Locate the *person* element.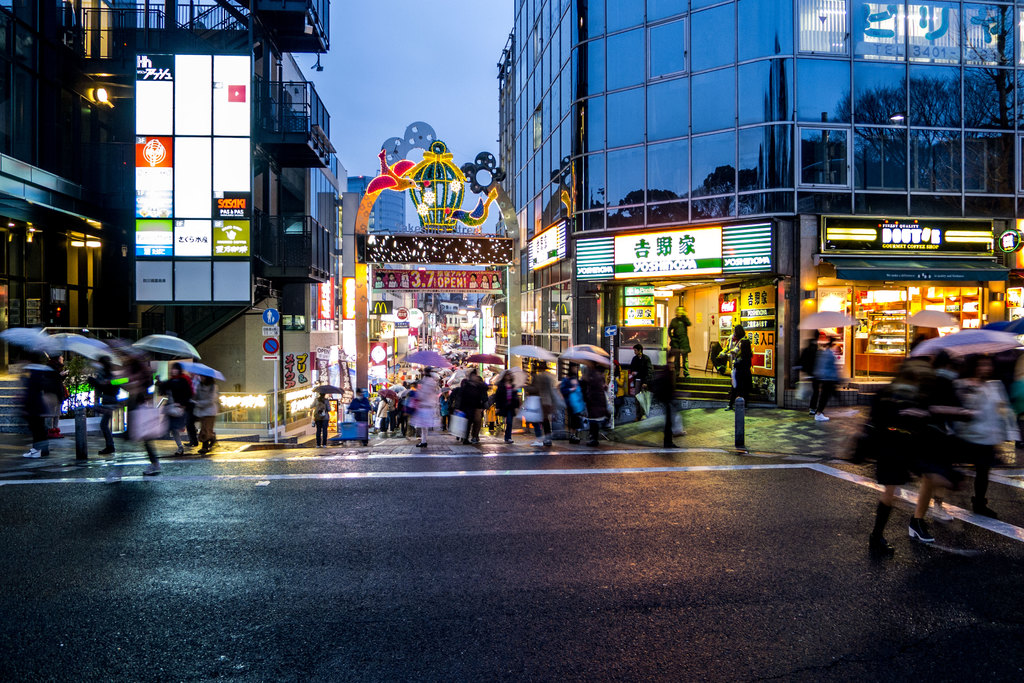
Element bbox: (308,385,333,447).
